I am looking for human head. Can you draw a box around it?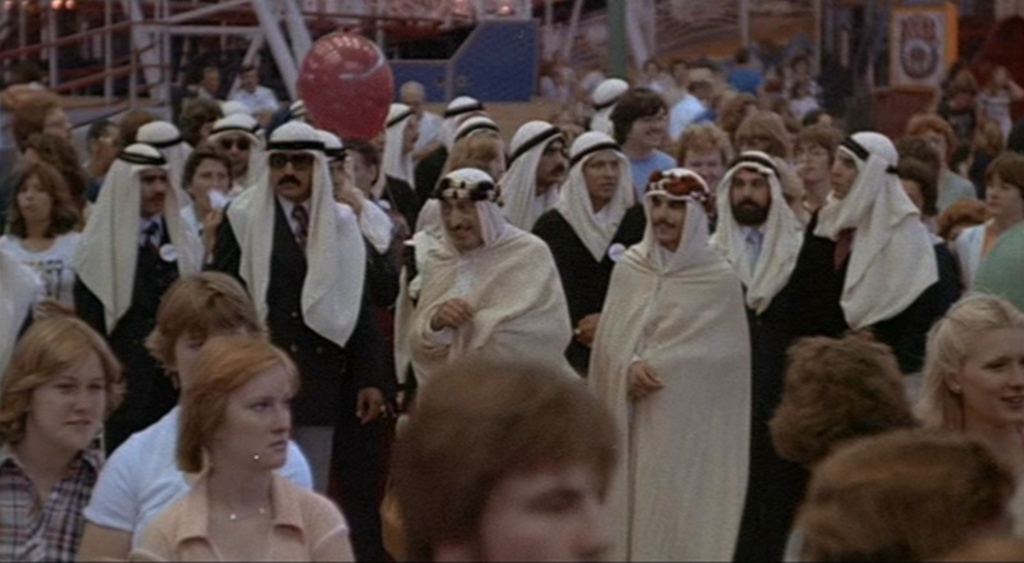
Sure, the bounding box is left=922, top=282, right=1023, bottom=439.
